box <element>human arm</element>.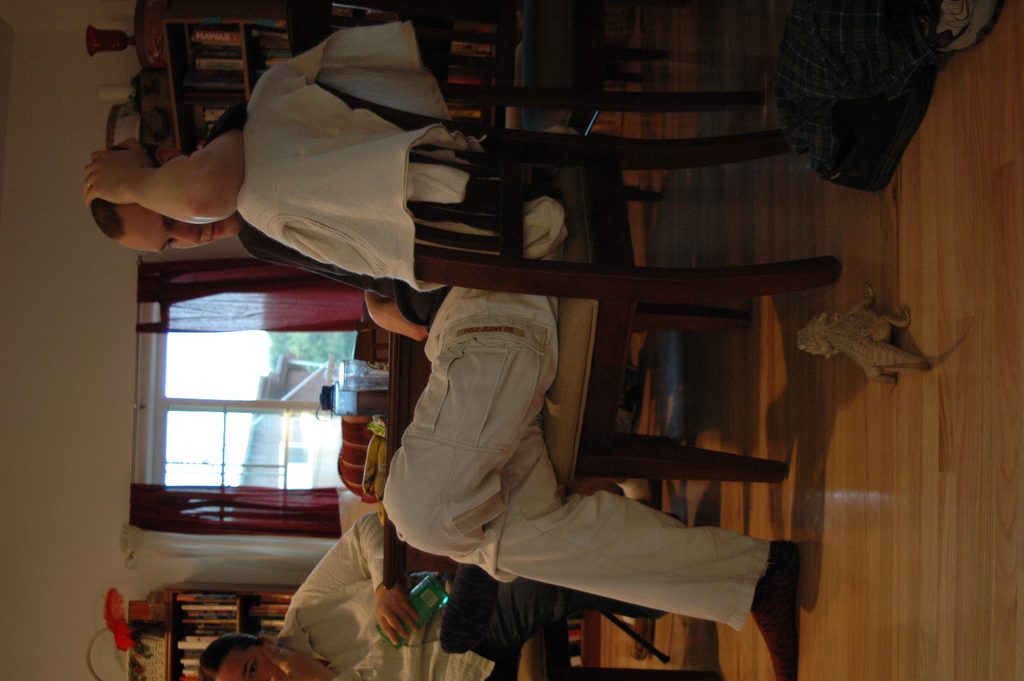
(362, 286, 433, 347).
